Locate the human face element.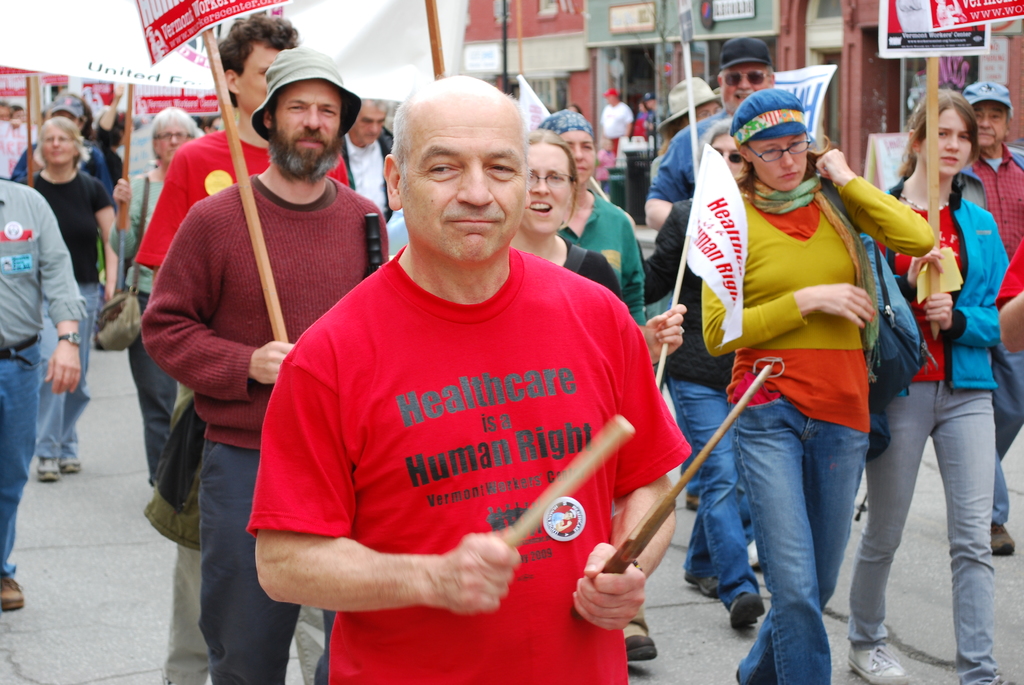
Element bbox: box=[398, 96, 531, 252].
